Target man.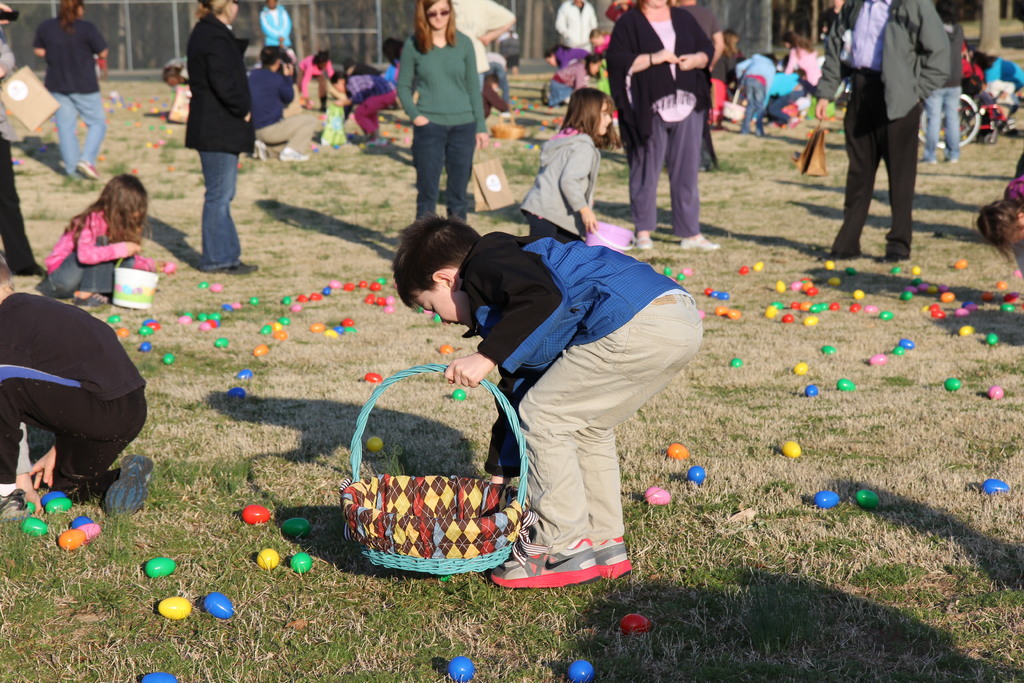
Target region: (554, 0, 596, 53).
